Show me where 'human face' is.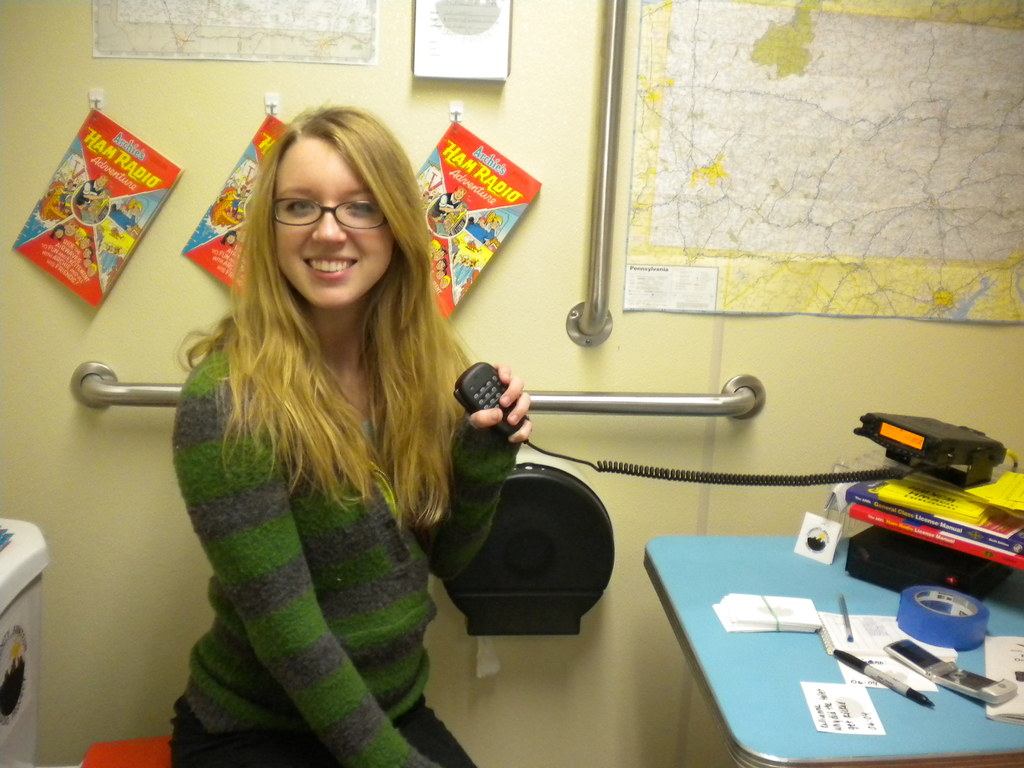
'human face' is at crop(84, 251, 88, 257).
